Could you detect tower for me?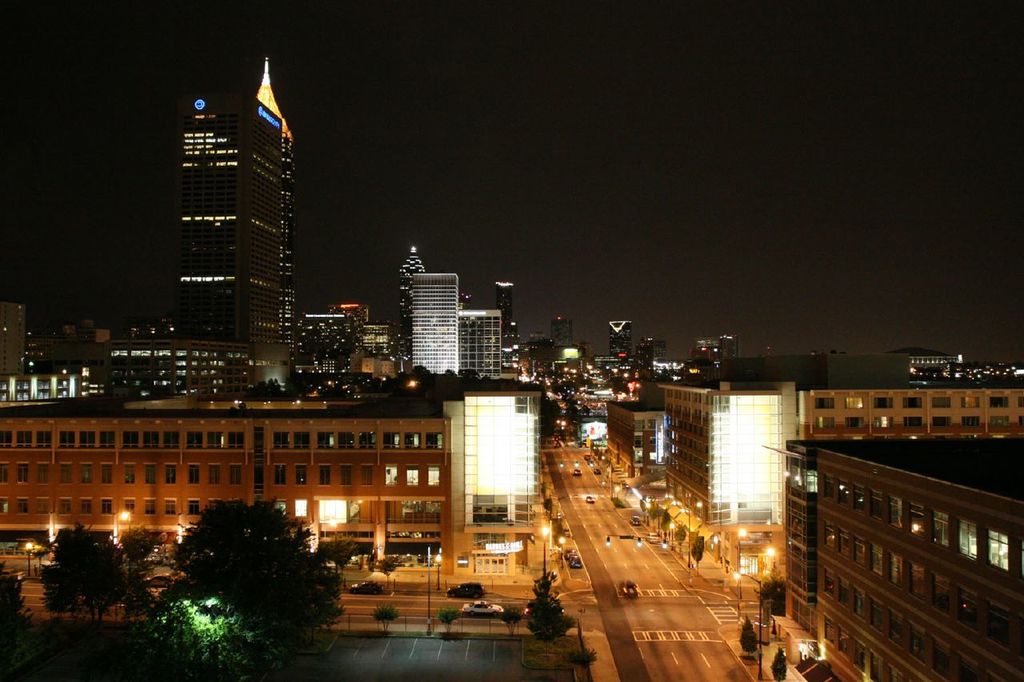
Detection result: 141/61/324/383.
